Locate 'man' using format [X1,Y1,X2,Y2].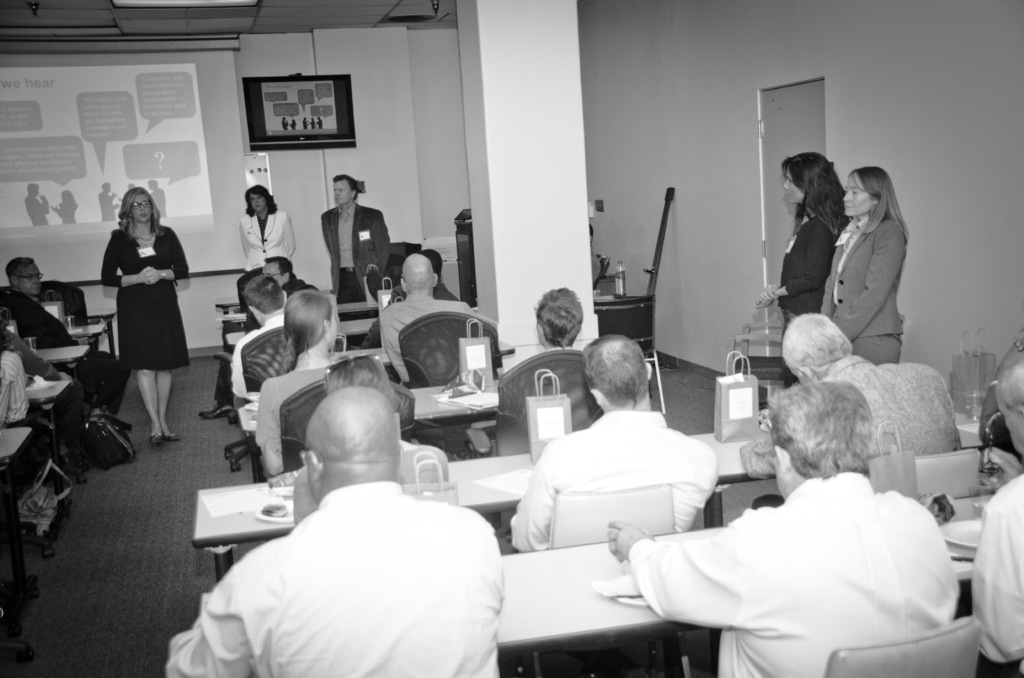
[233,273,288,407].
